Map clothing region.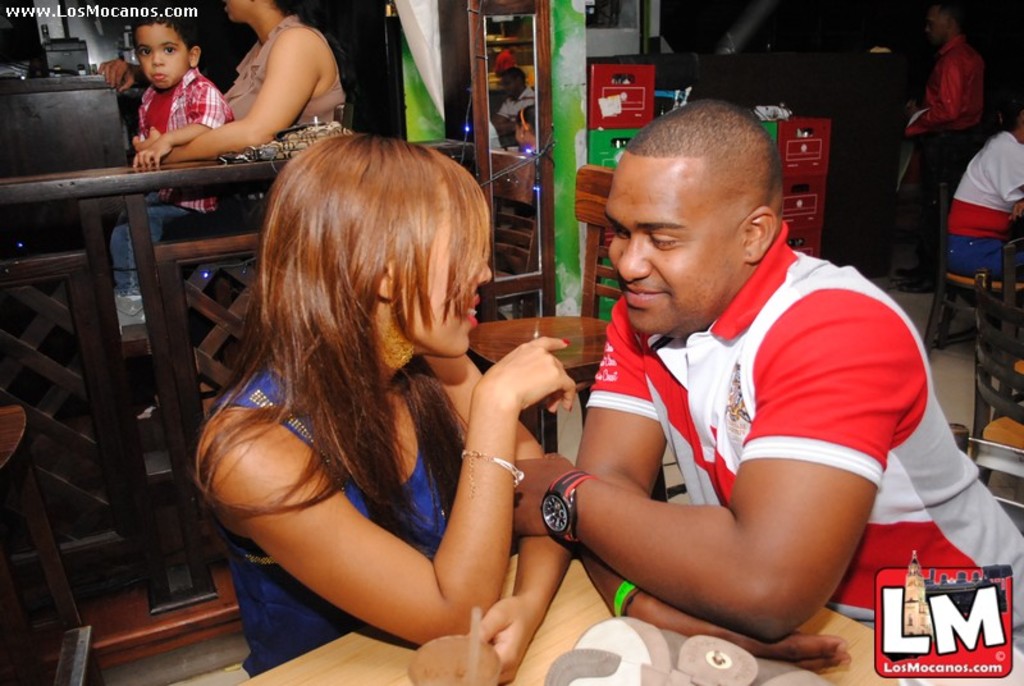
Mapped to [125, 63, 246, 305].
